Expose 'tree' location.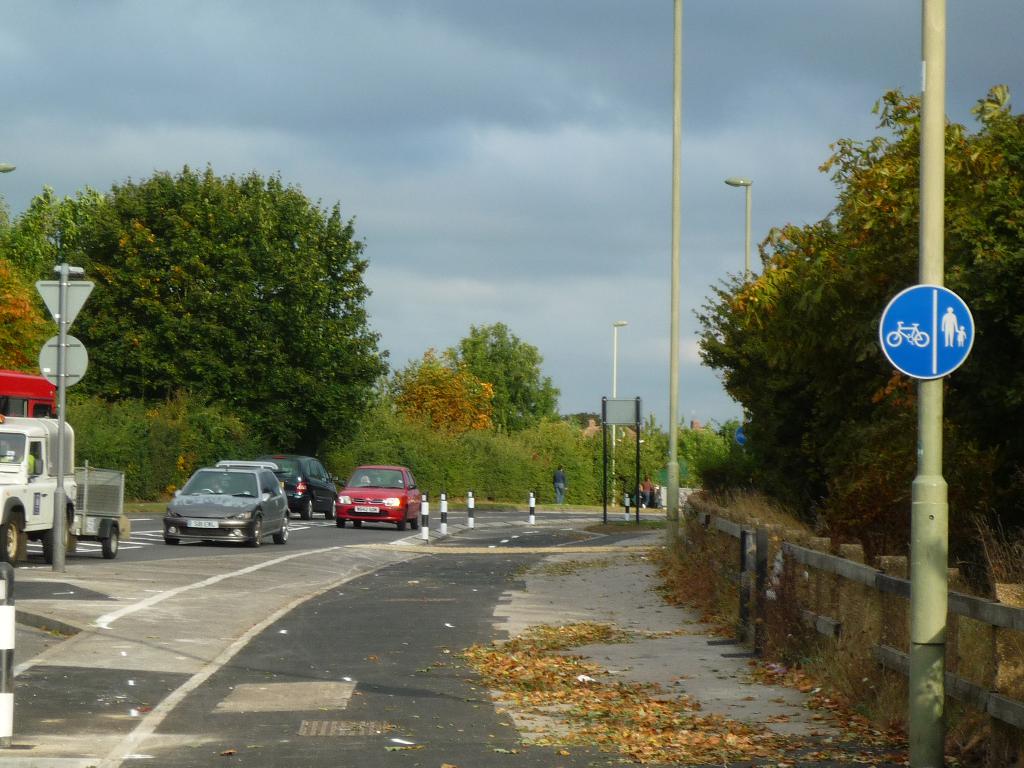
Exposed at x1=380, y1=345, x2=499, y2=436.
